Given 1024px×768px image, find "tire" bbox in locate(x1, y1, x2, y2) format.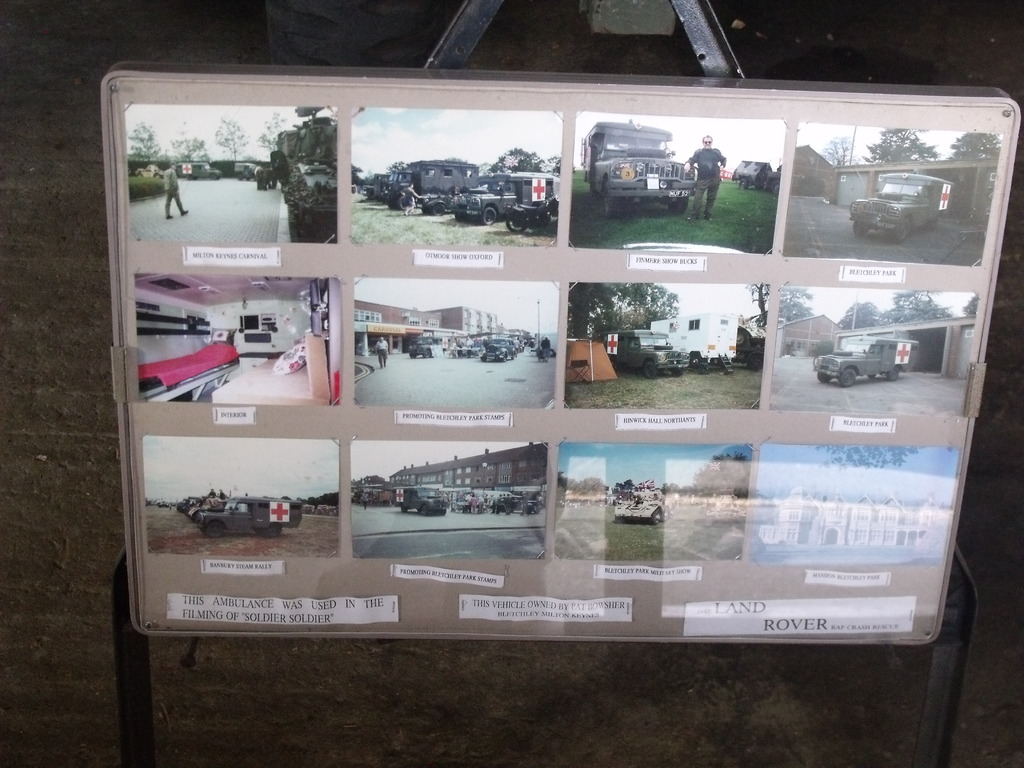
locate(853, 217, 872, 234).
